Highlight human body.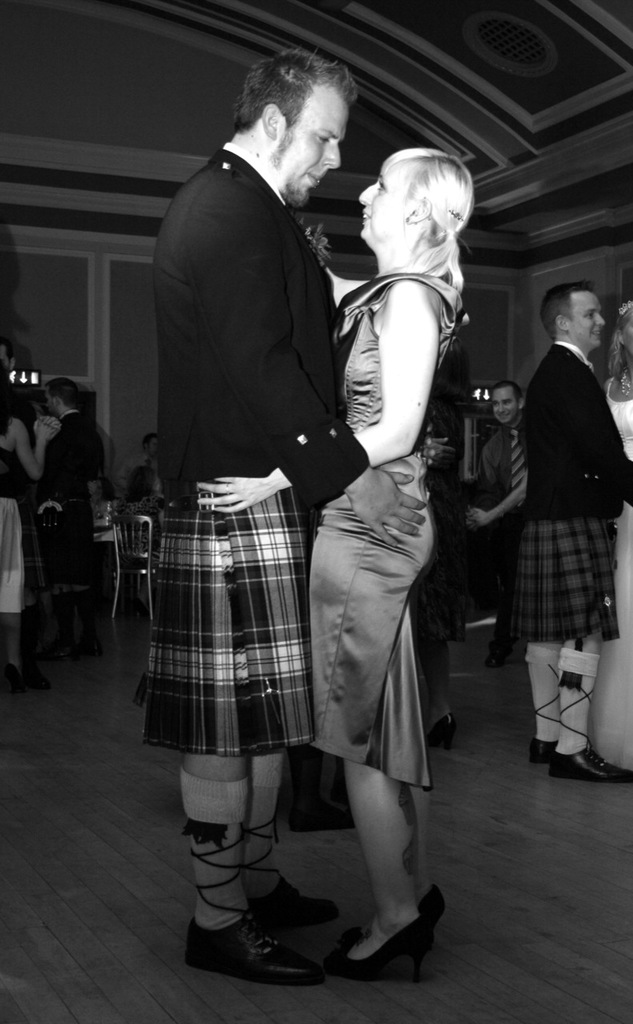
Highlighted region: {"x1": 608, "y1": 304, "x2": 632, "y2": 774}.
